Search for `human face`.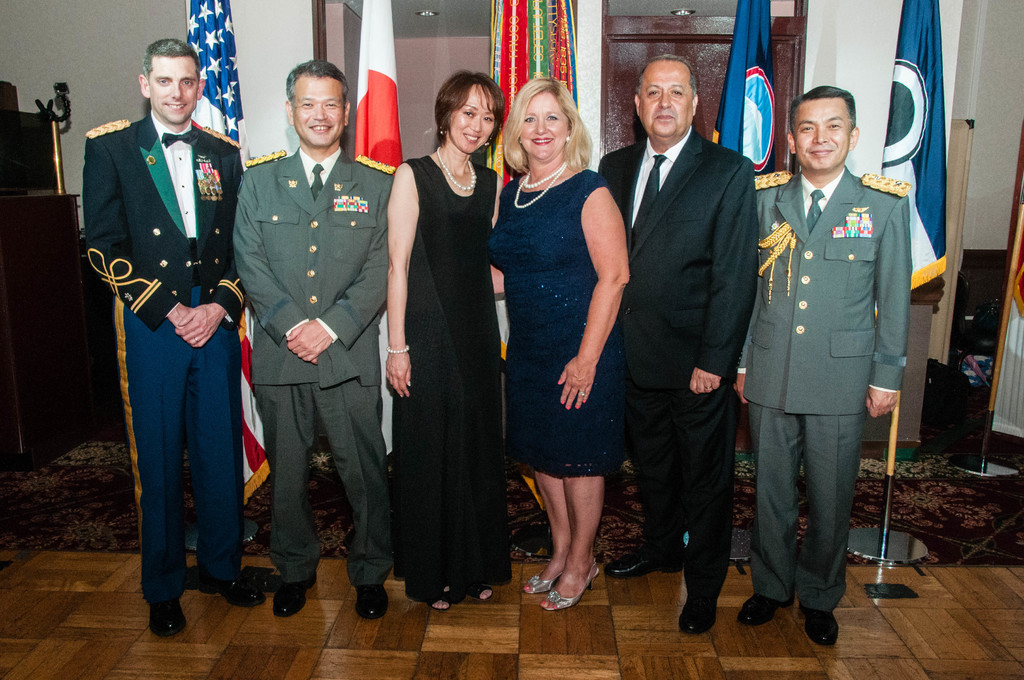
Found at 147:56:194:124.
